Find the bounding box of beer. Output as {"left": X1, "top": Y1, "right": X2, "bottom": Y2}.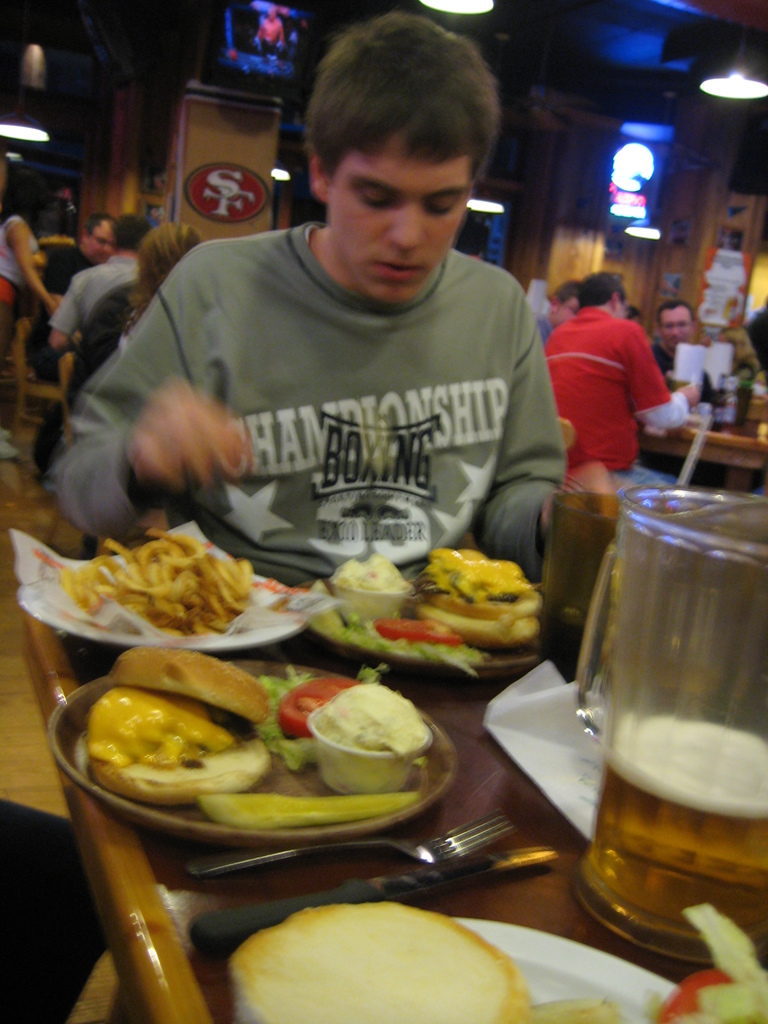
{"left": 589, "top": 714, "right": 767, "bottom": 973}.
